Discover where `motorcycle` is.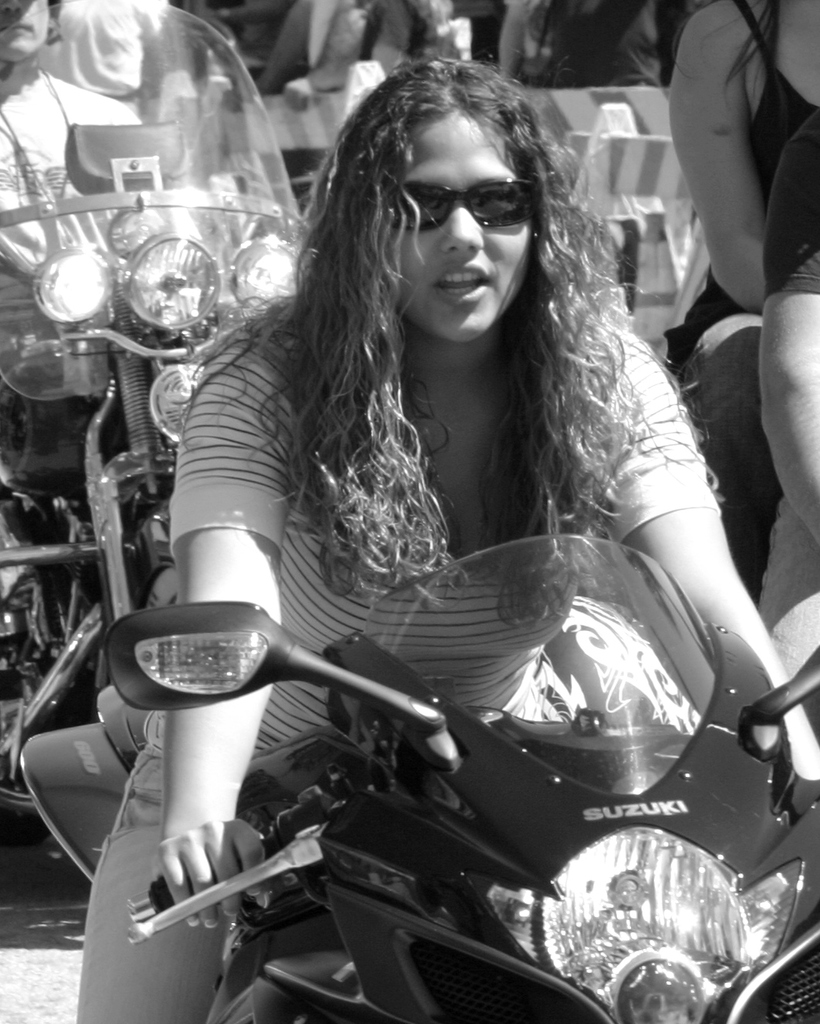
Discovered at [left=0, top=0, right=308, bottom=927].
